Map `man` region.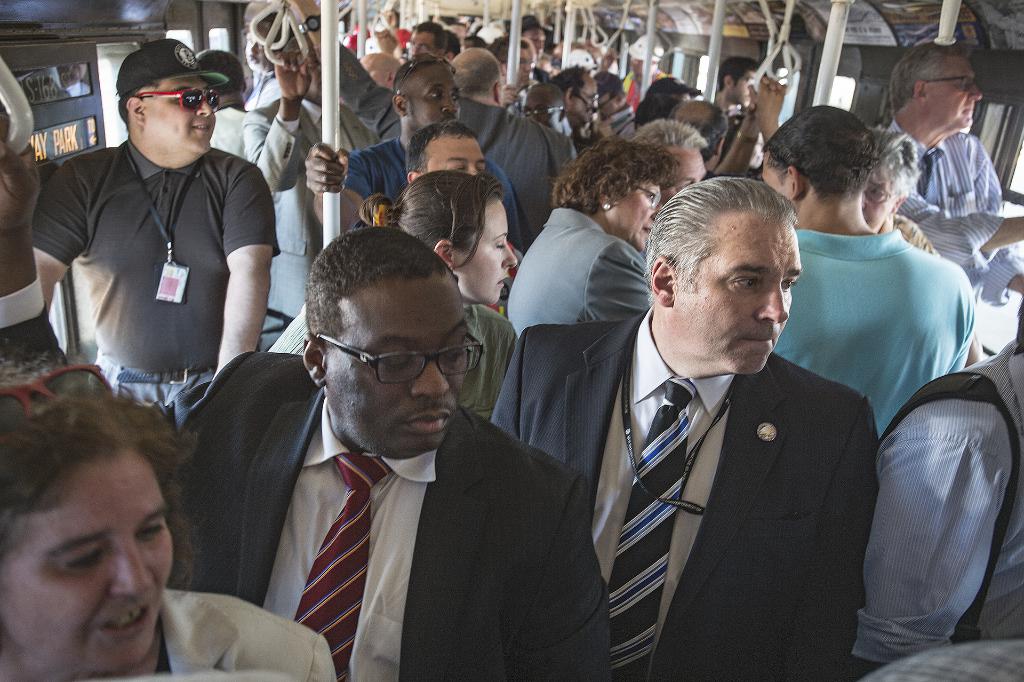
Mapped to 32/40/277/427.
